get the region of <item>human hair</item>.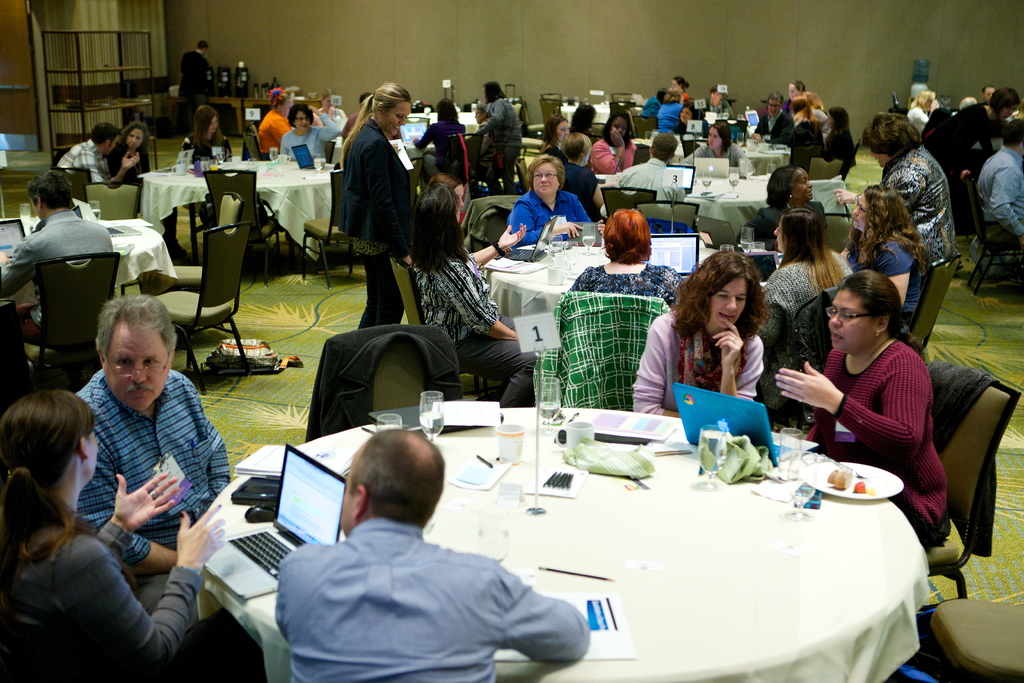
bbox=(358, 90, 374, 106).
